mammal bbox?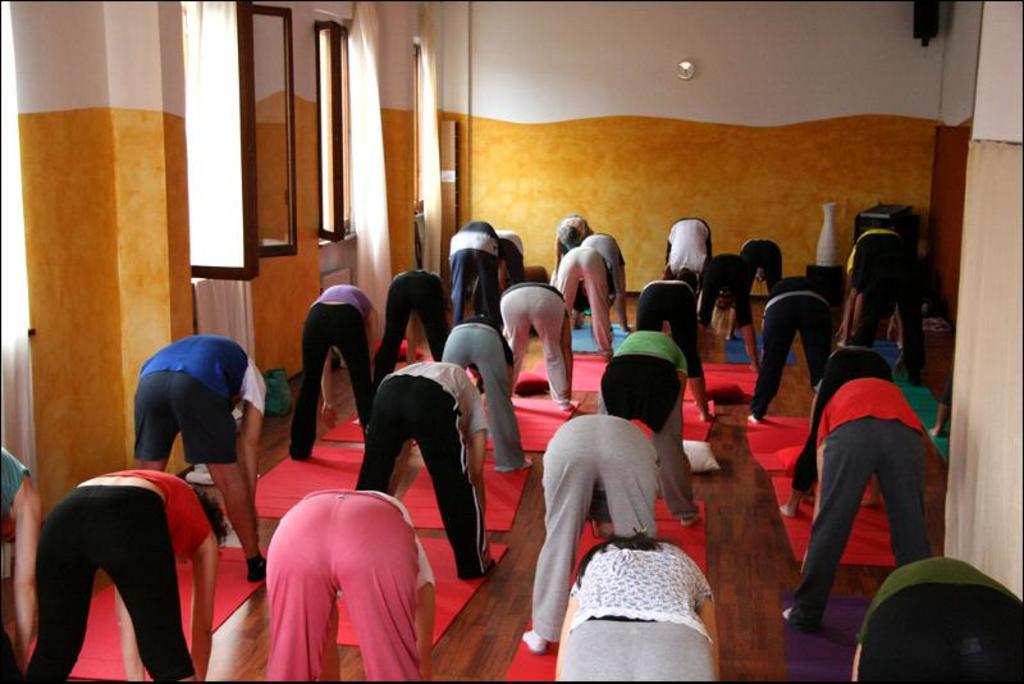
[741,234,787,338]
